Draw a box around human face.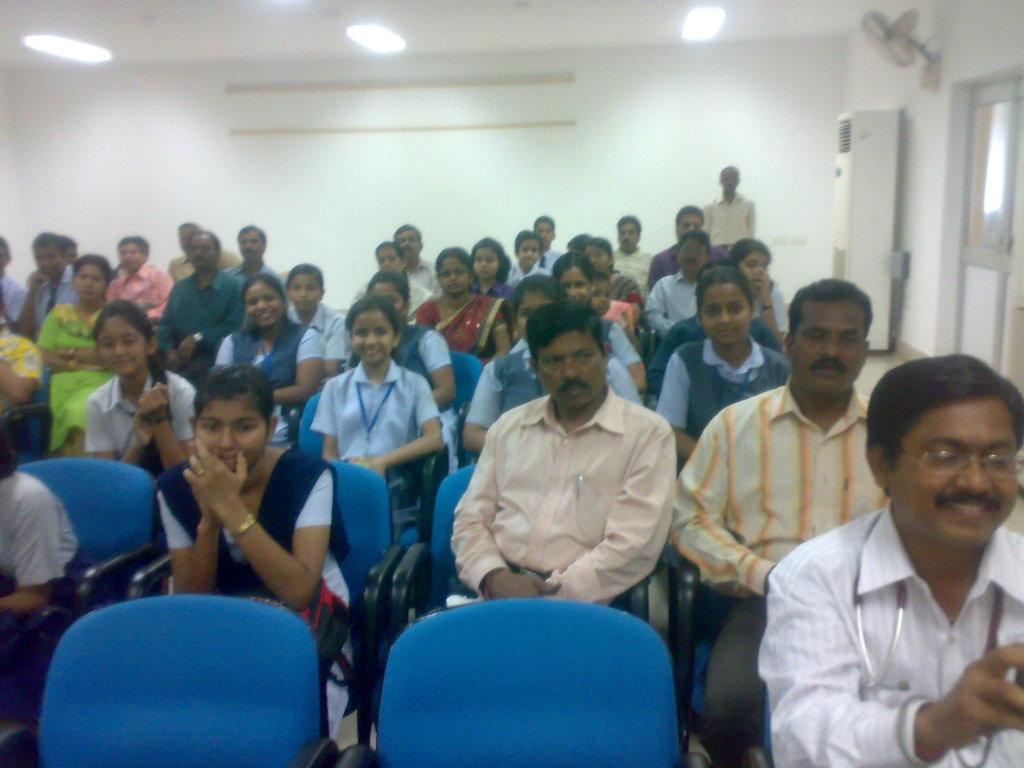
bbox(534, 326, 608, 406).
